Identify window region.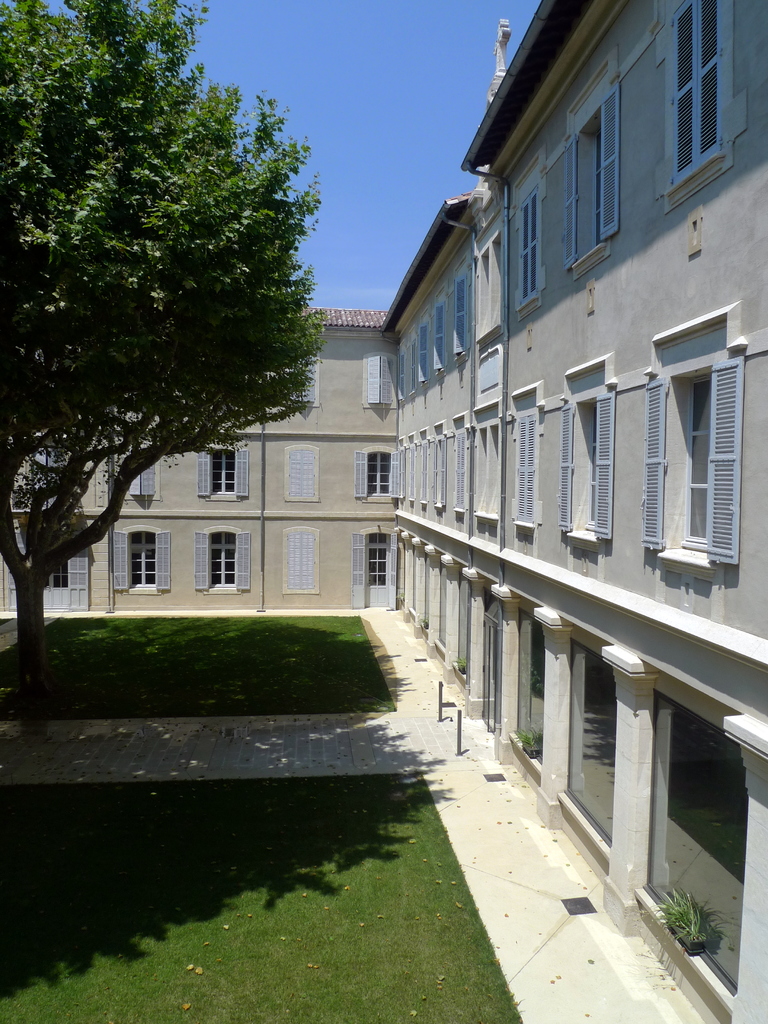
Region: BBox(553, 372, 623, 543).
